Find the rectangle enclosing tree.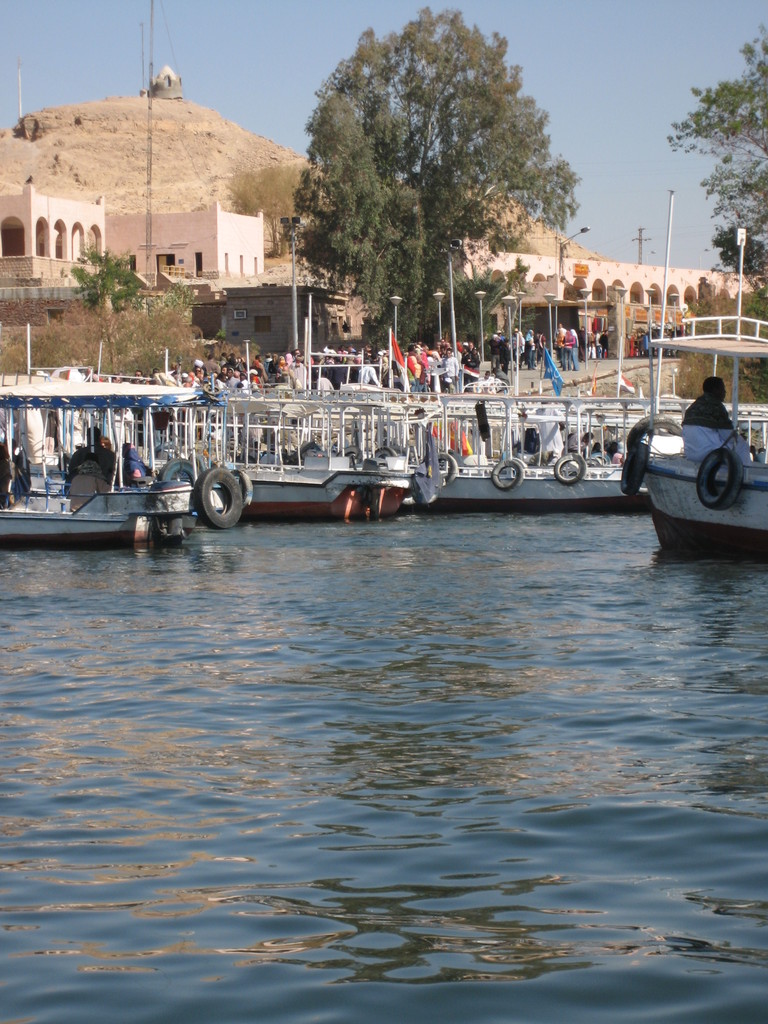
(left=59, top=244, right=122, bottom=318).
